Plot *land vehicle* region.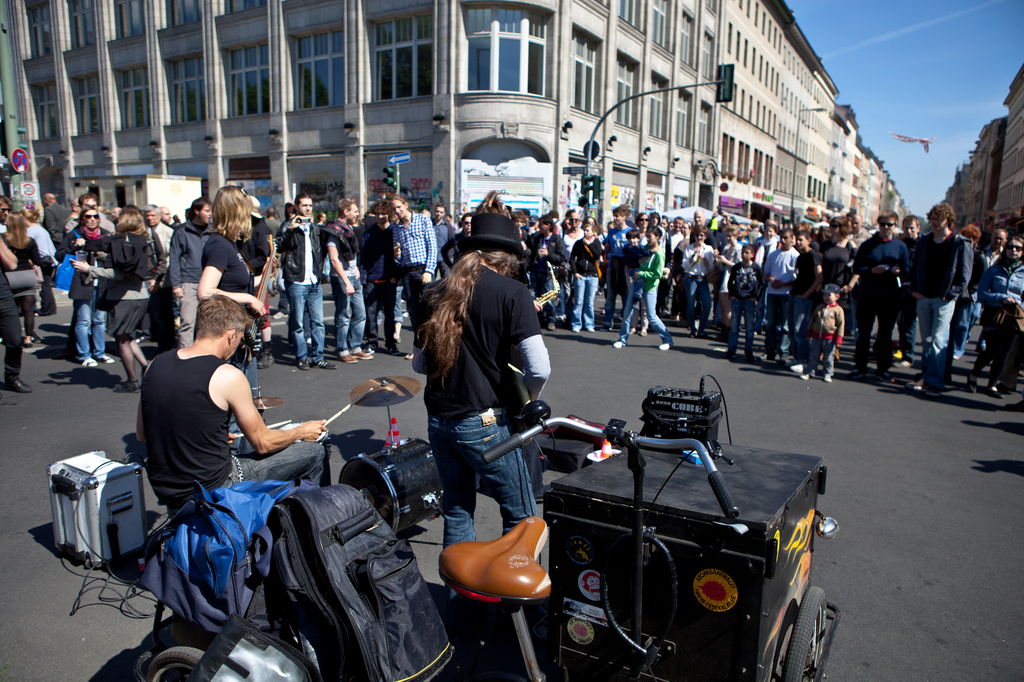
Plotted at locate(293, 360, 872, 676).
